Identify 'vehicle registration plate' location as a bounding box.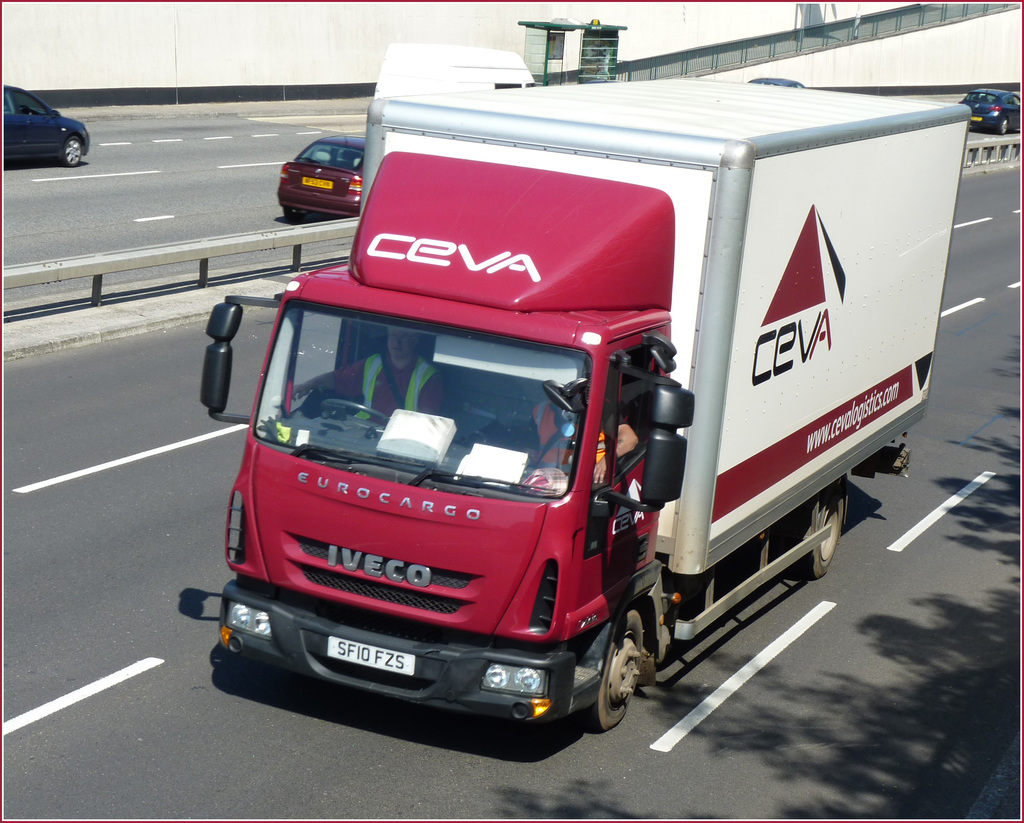
x1=324, y1=632, x2=419, y2=678.
